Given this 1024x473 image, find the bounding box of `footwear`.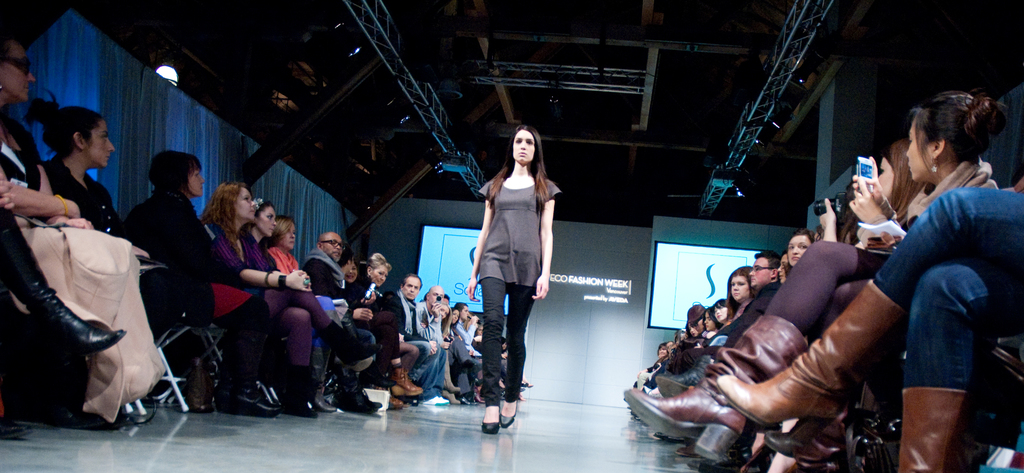
crop(369, 385, 406, 408).
